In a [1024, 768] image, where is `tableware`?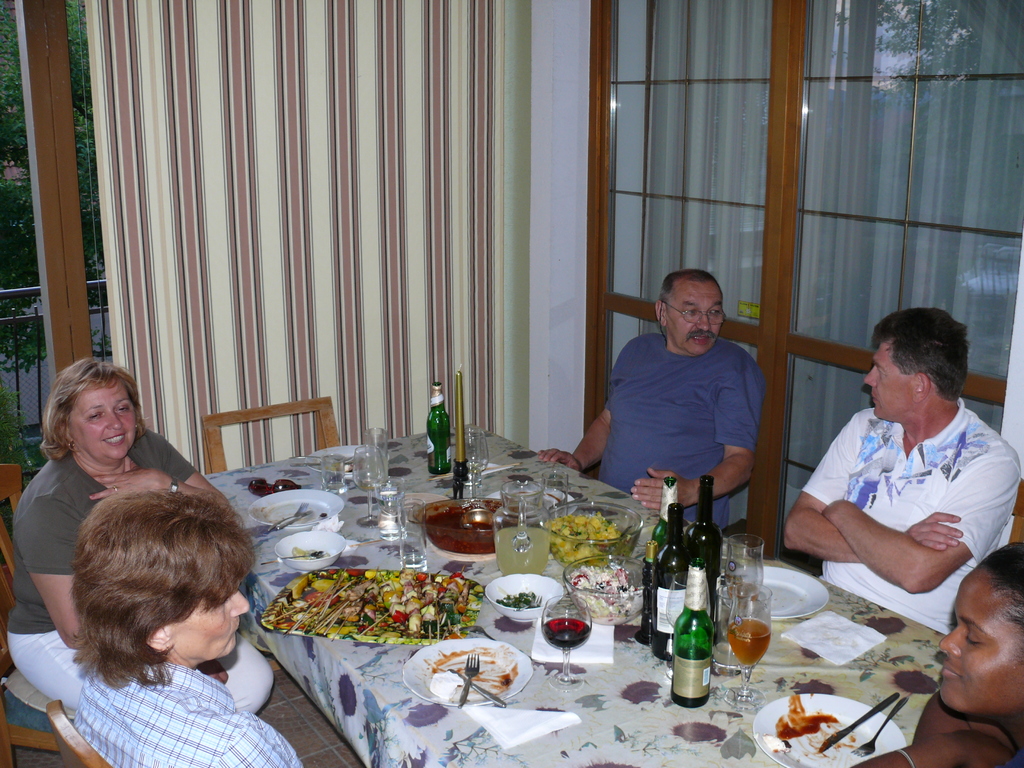
box(485, 488, 579, 517).
